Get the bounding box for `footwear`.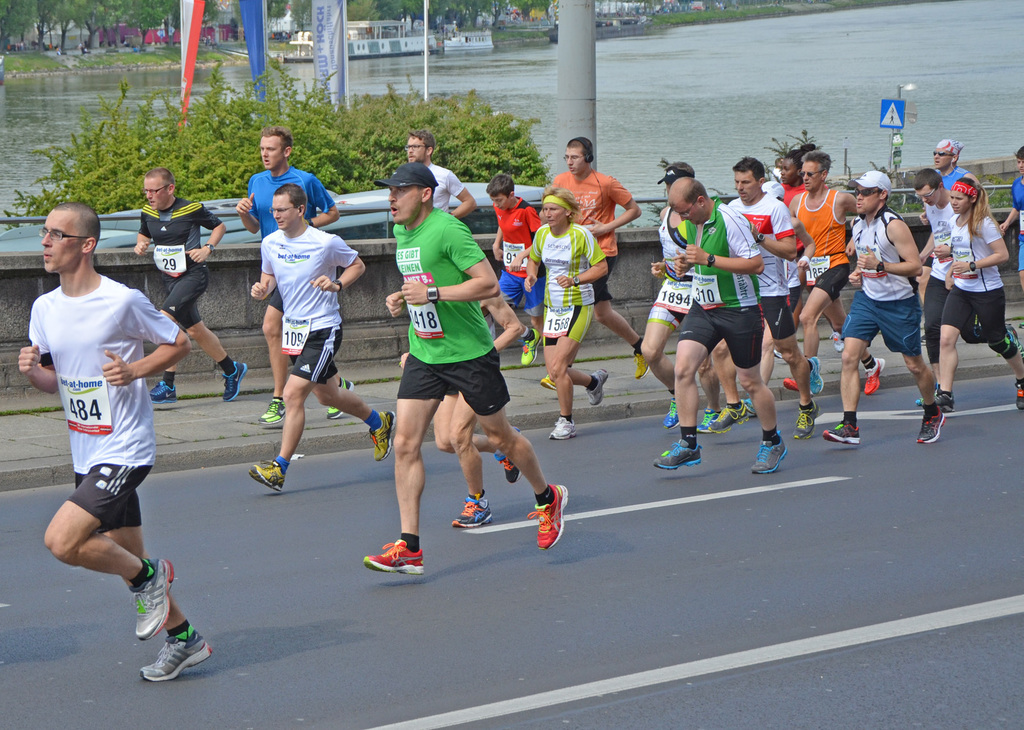
(542,374,559,390).
